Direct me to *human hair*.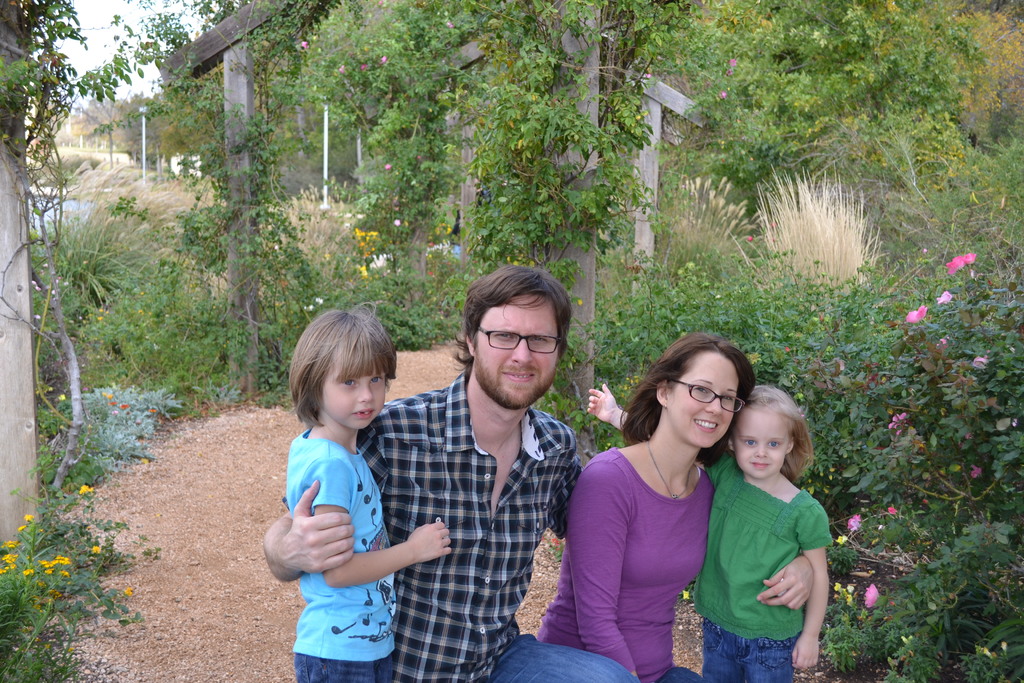
Direction: locate(615, 343, 765, 461).
